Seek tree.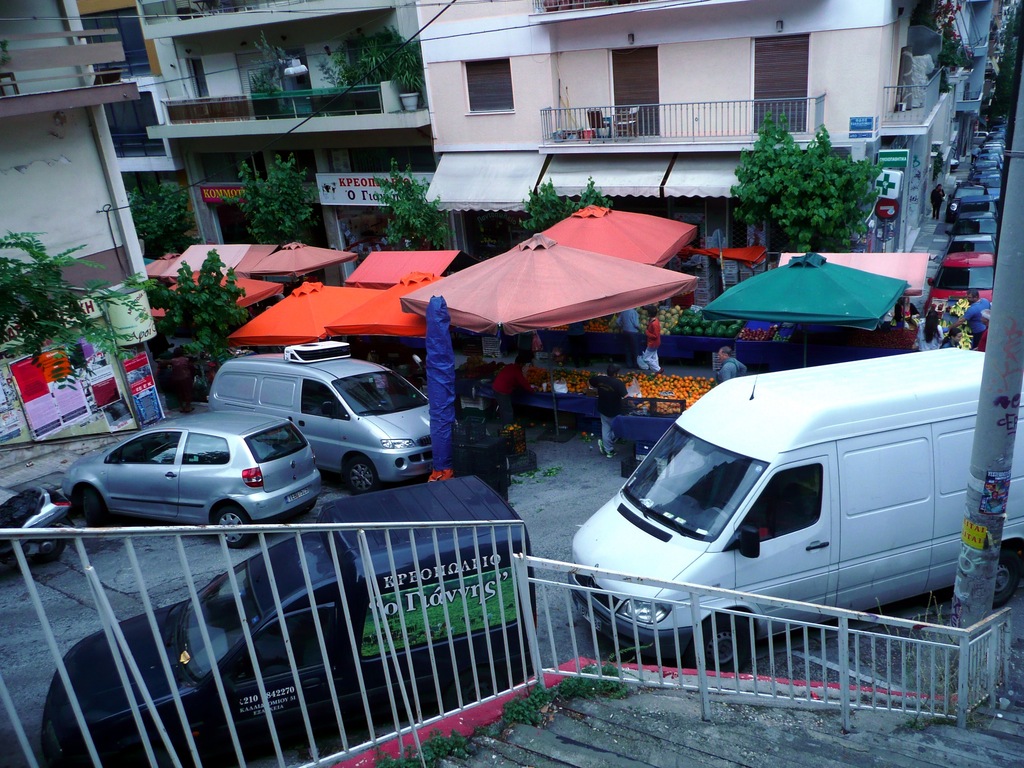
box=[508, 172, 637, 232].
